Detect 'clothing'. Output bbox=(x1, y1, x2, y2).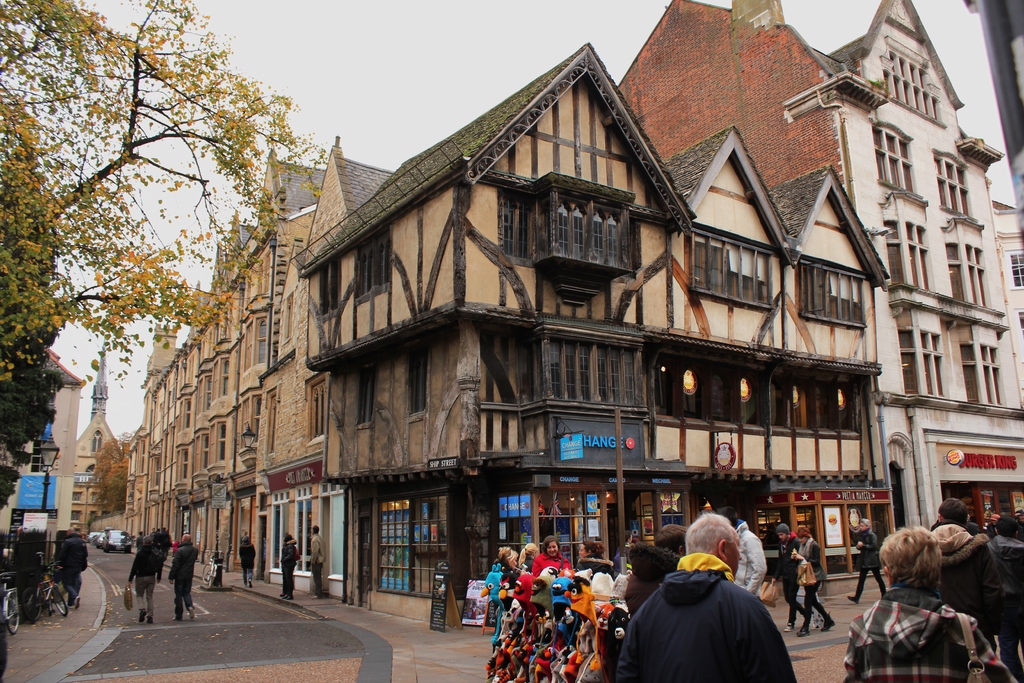
bbox=(4, 540, 44, 616).
